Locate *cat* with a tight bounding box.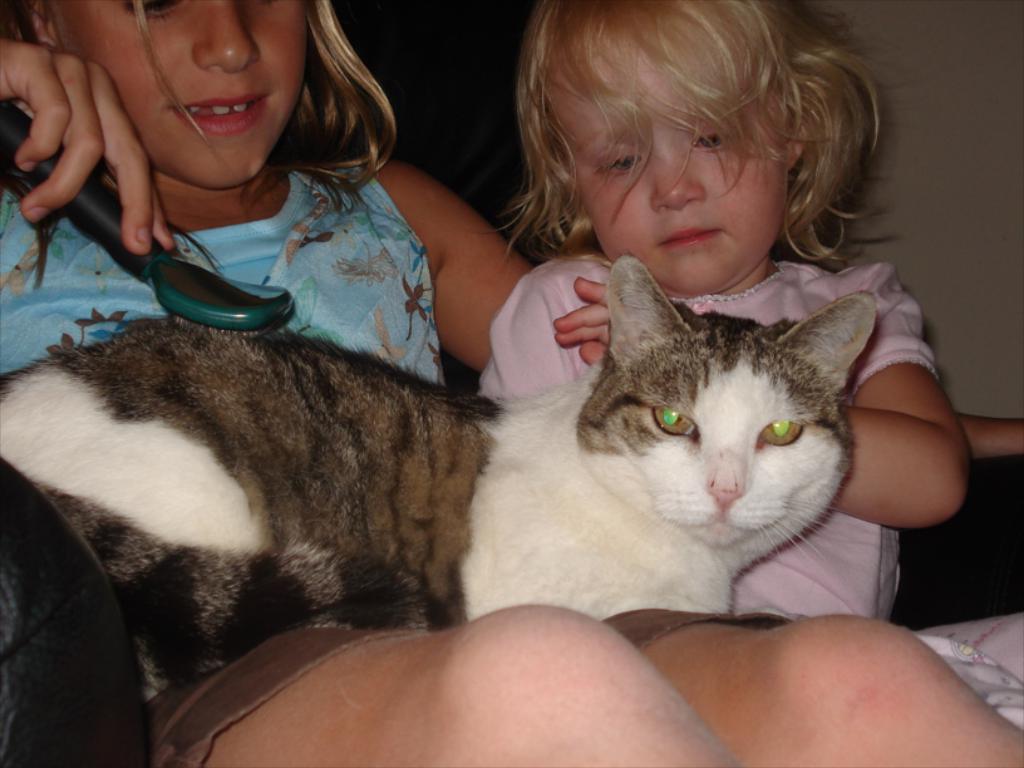
select_region(0, 252, 858, 695).
